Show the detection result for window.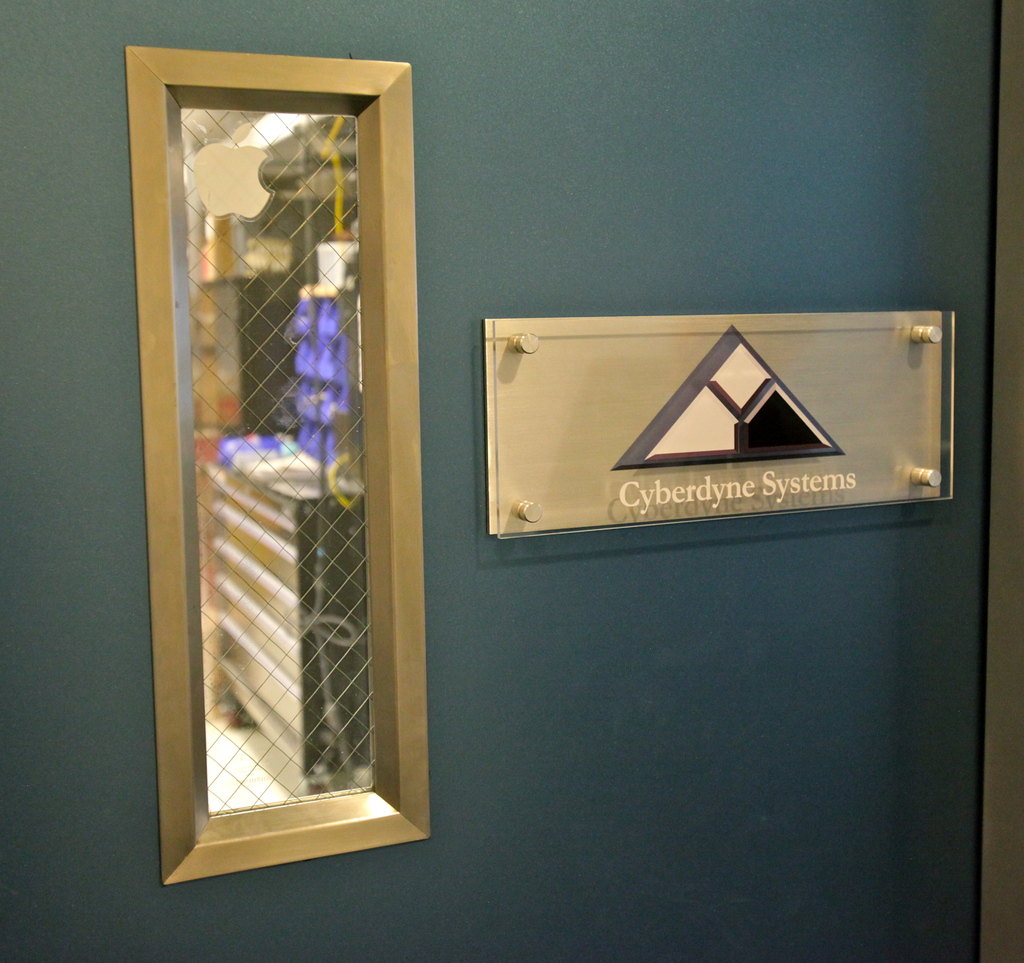
(x1=125, y1=46, x2=429, y2=887).
